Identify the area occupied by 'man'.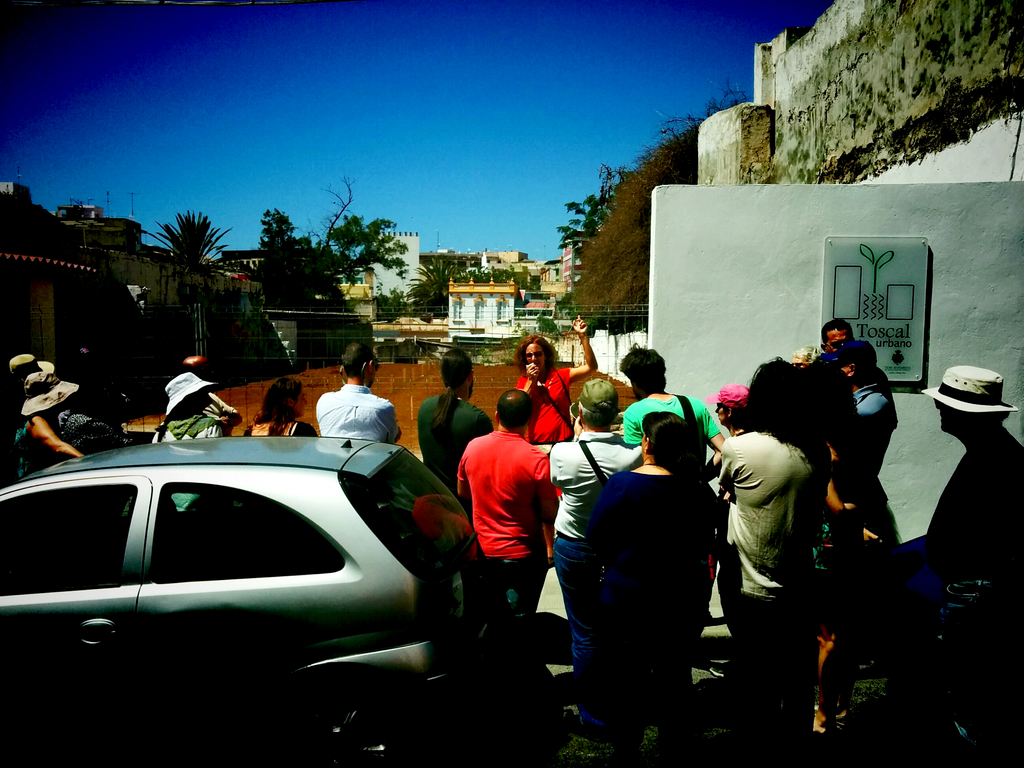
Area: {"left": 185, "top": 355, "right": 239, "bottom": 438}.
